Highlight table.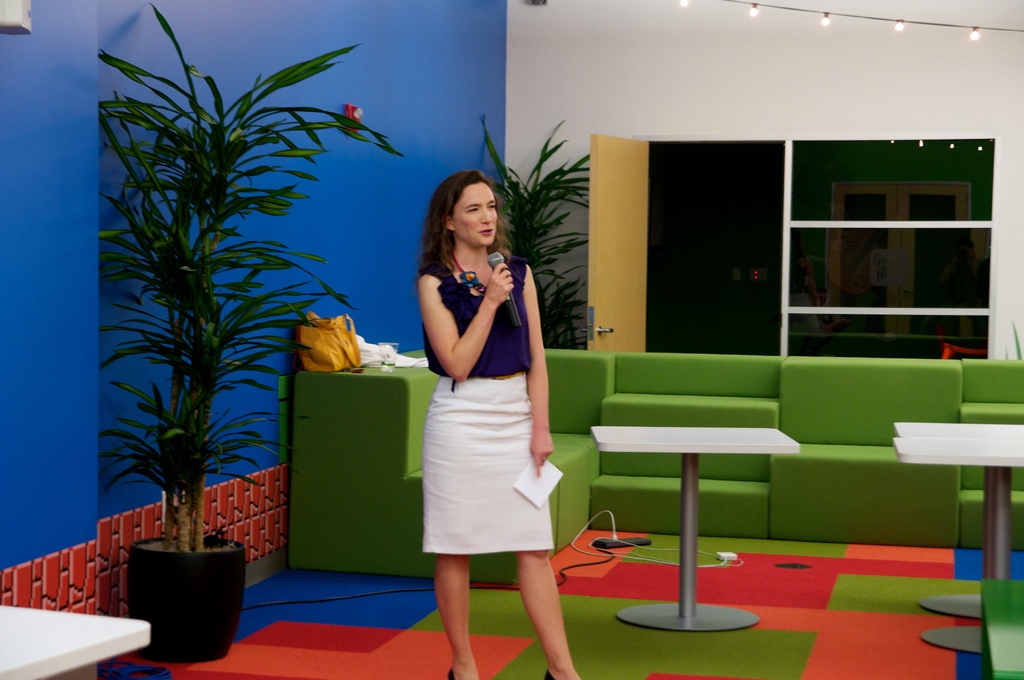
Highlighted region: <bbox>891, 419, 1023, 441</bbox>.
